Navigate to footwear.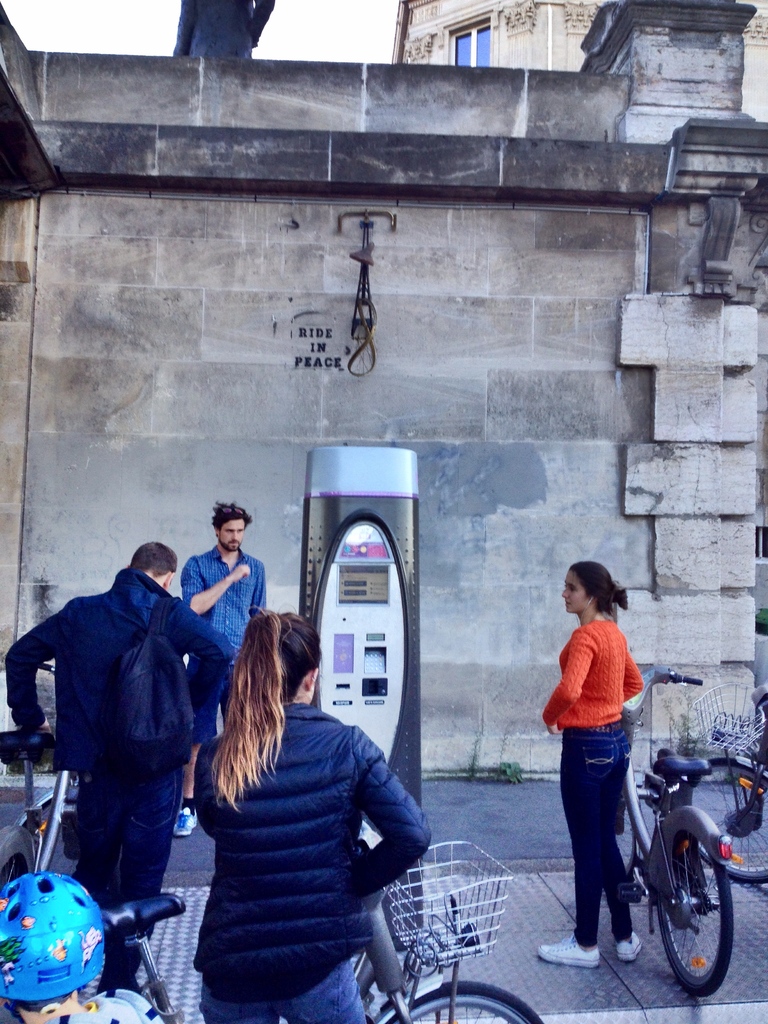
Navigation target: bbox=[172, 803, 198, 839].
